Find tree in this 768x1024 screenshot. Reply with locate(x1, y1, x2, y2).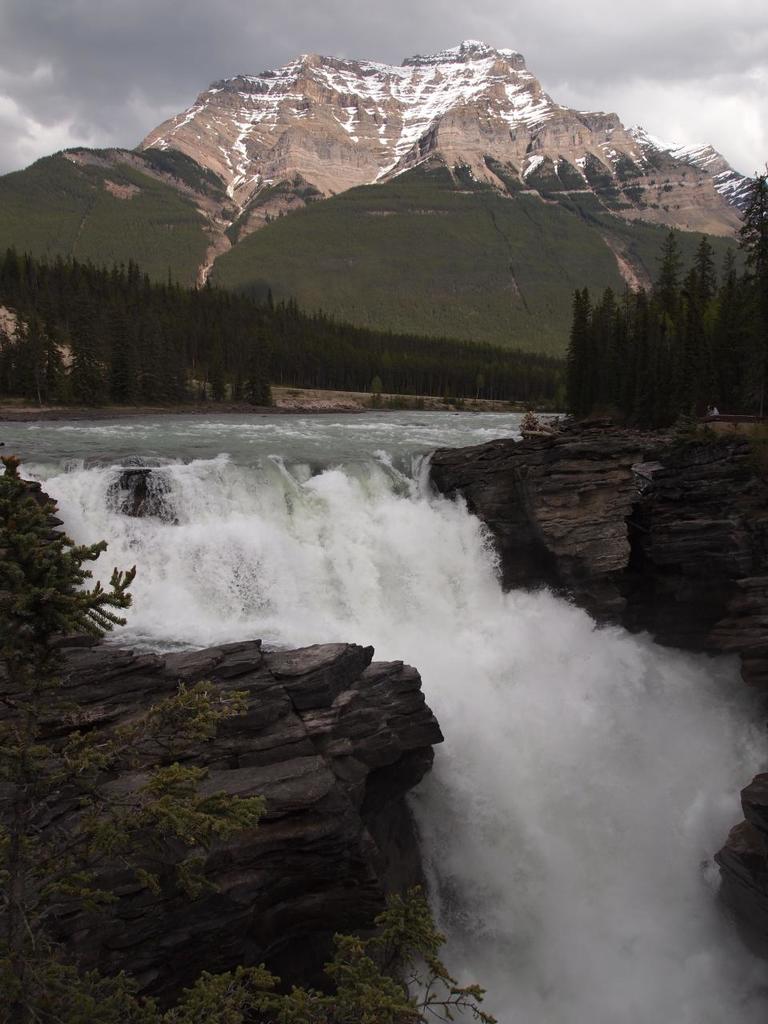
locate(0, 454, 270, 1023).
